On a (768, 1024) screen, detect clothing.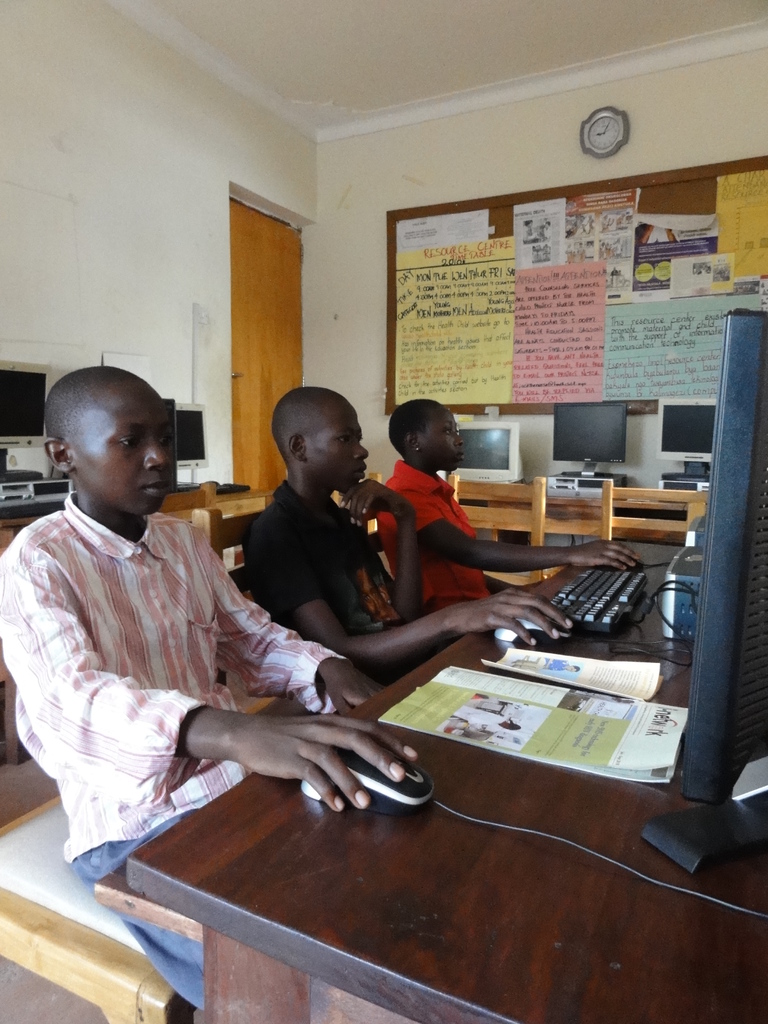
44 437 404 849.
